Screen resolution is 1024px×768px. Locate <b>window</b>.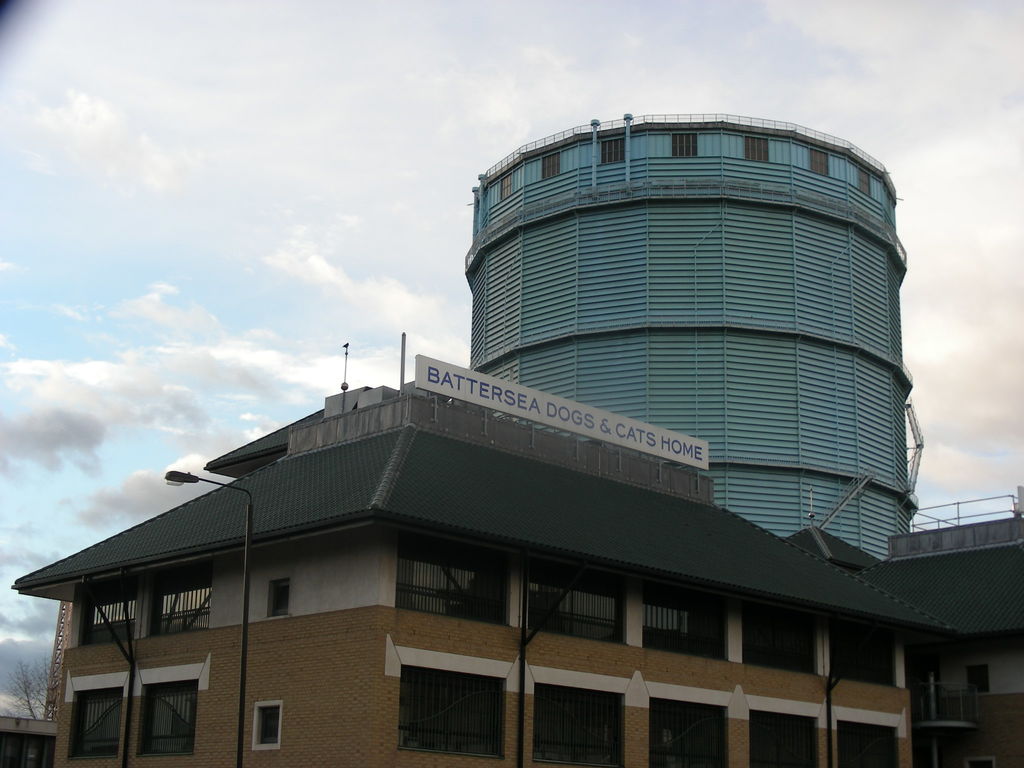
l=266, t=578, r=291, b=616.
